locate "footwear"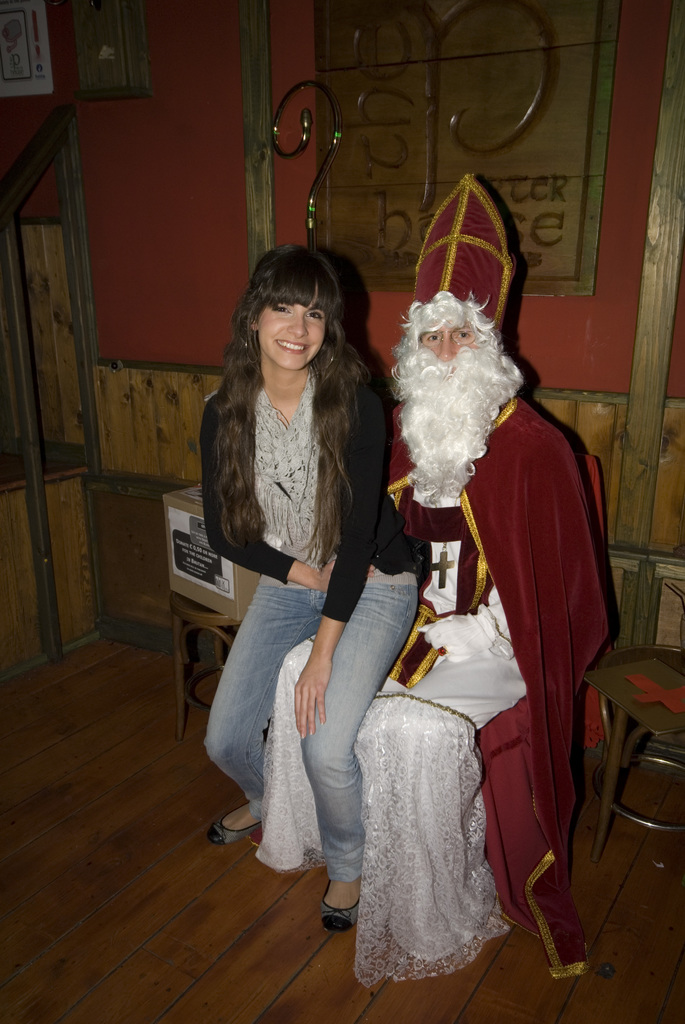
(205,801,269,848)
